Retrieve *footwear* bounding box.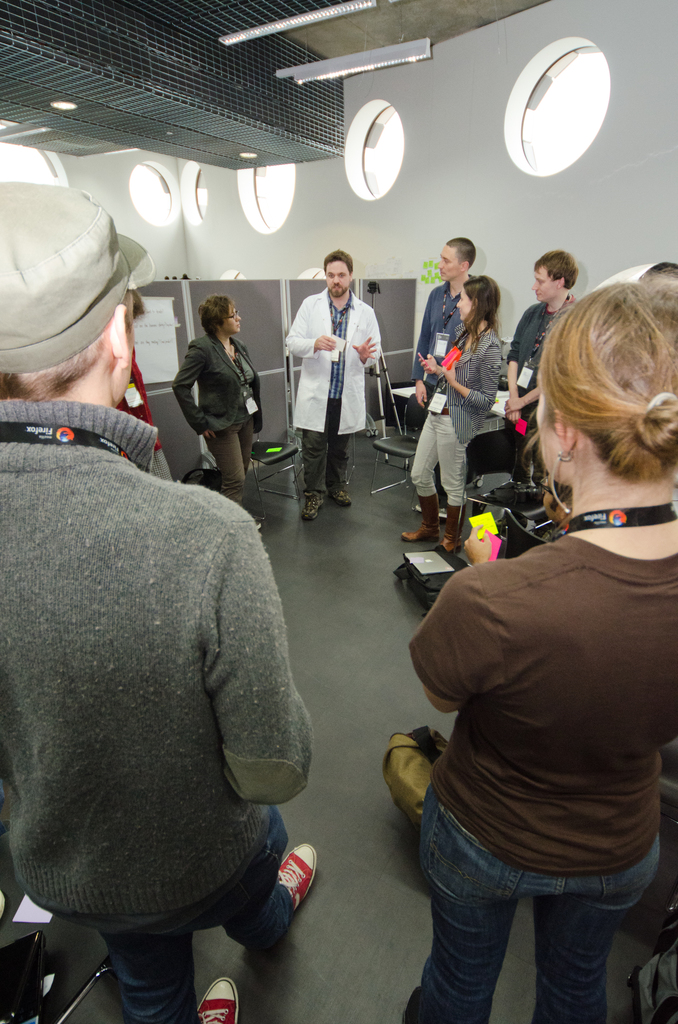
Bounding box: box=[263, 847, 327, 922].
